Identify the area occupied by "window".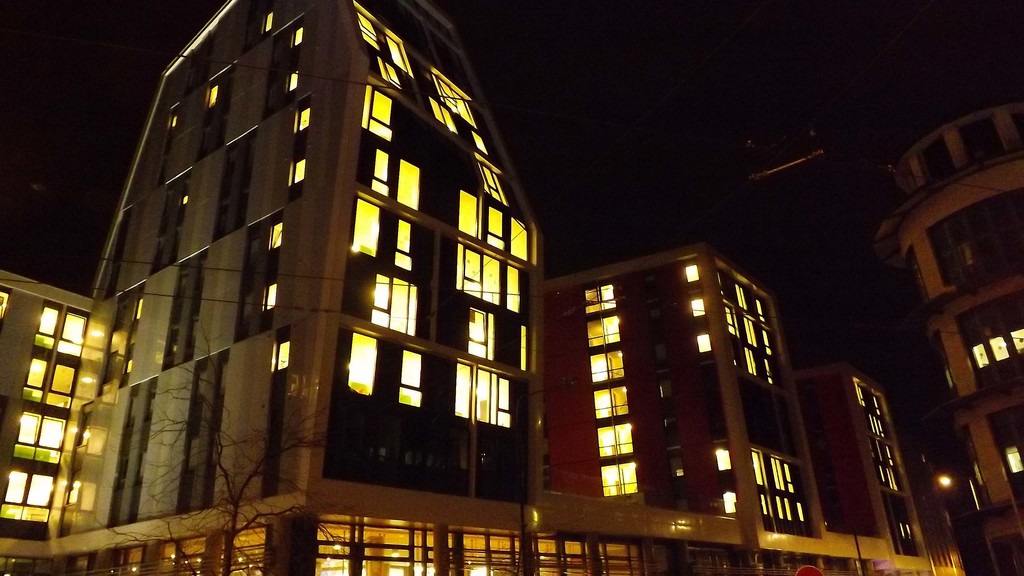
Area: region(988, 336, 1010, 362).
